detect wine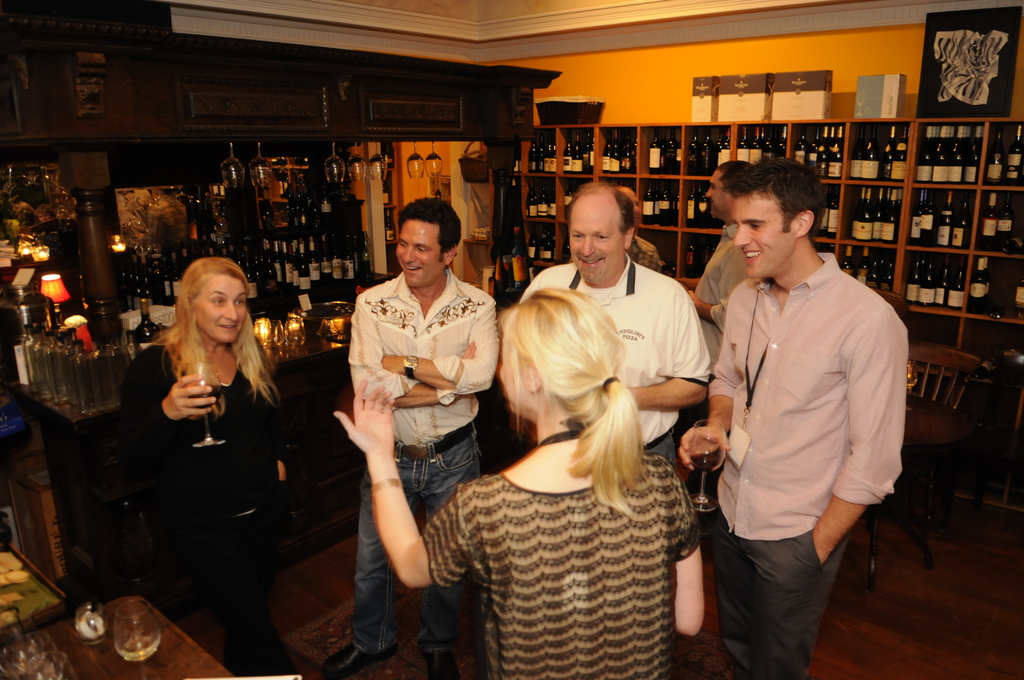
(x1=978, y1=190, x2=995, y2=248)
